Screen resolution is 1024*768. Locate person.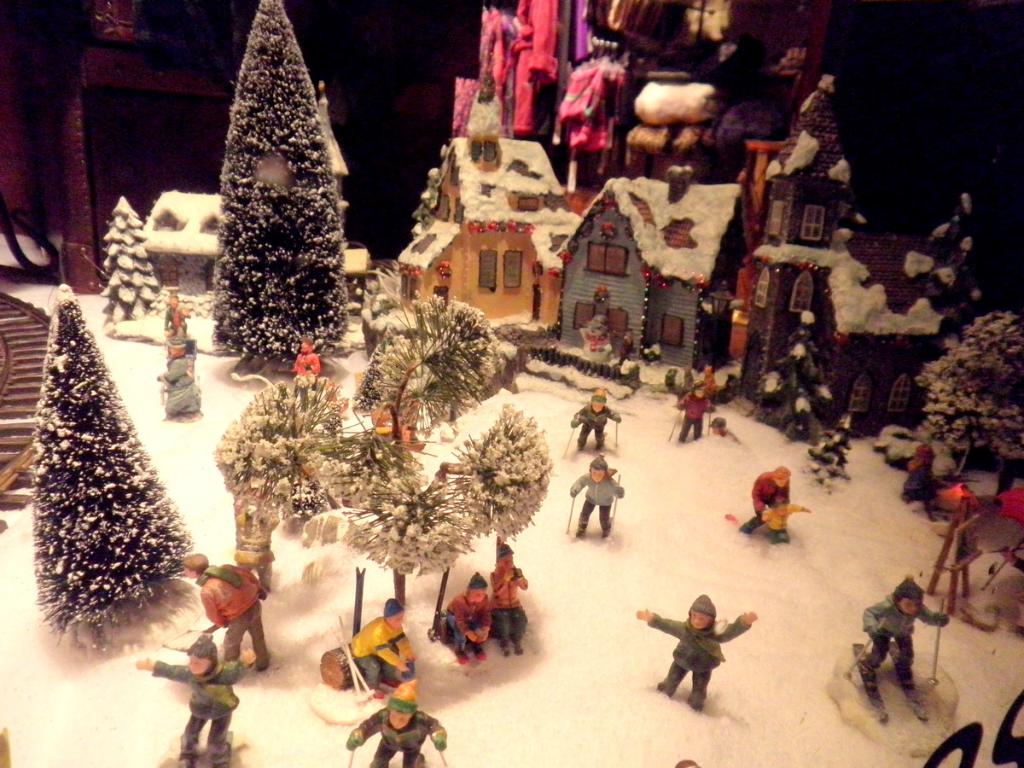
<bbox>858, 573, 947, 688</bbox>.
